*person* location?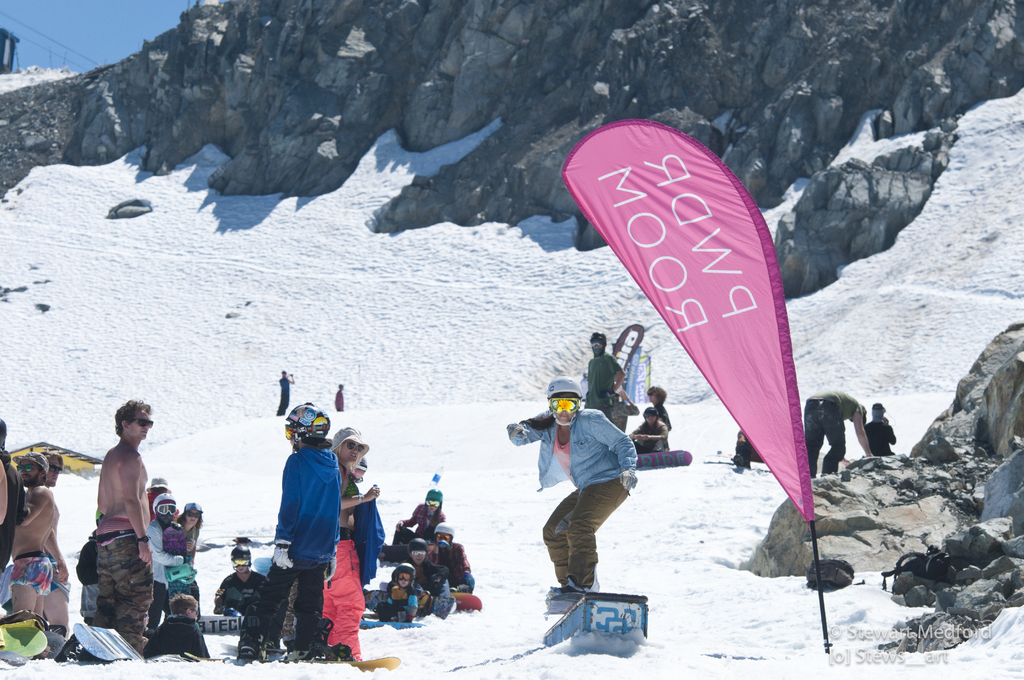
rect(582, 334, 633, 429)
